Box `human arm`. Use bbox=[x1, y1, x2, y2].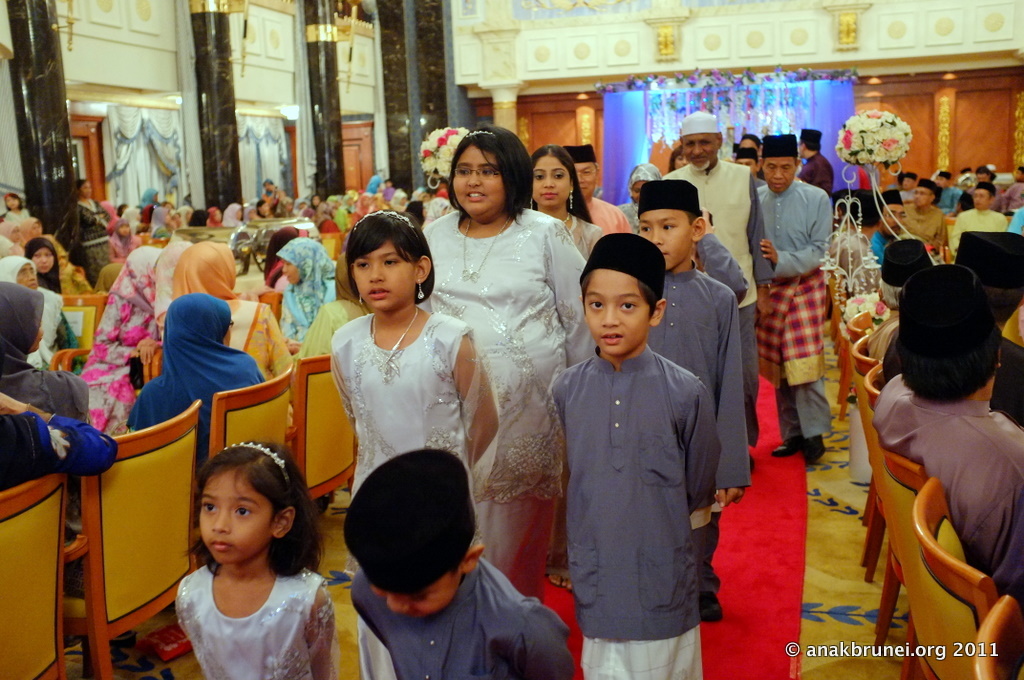
bbox=[89, 289, 138, 368].
